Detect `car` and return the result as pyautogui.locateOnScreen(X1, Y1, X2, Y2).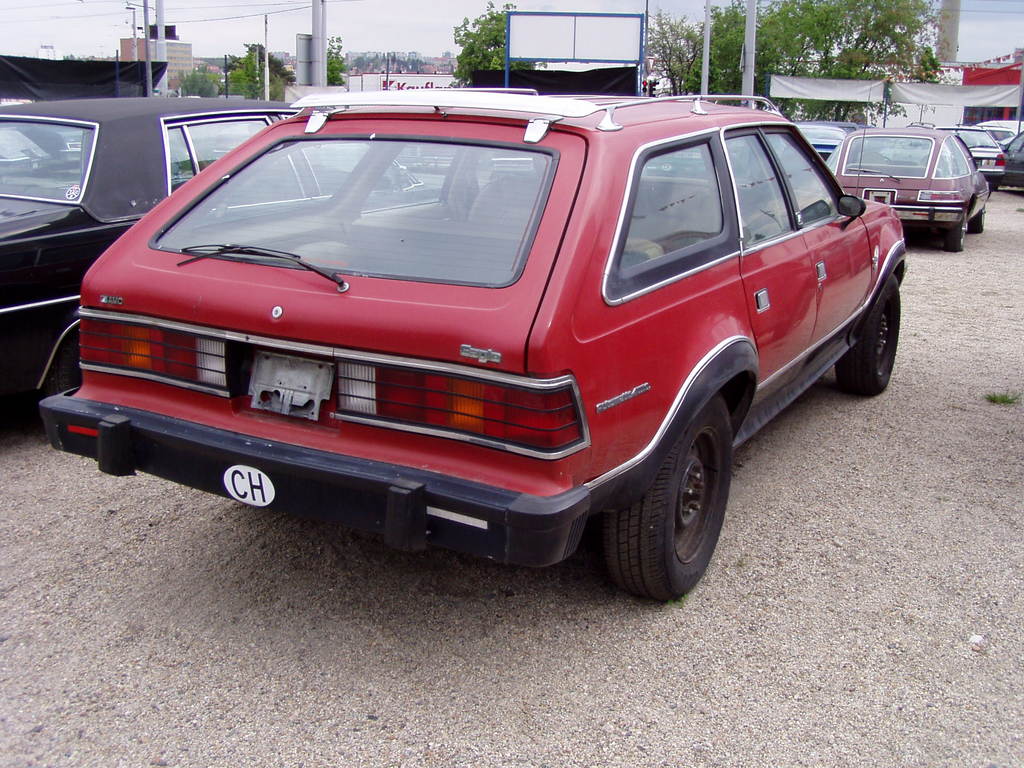
pyautogui.locateOnScreen(998, 127, 1023, 191).
